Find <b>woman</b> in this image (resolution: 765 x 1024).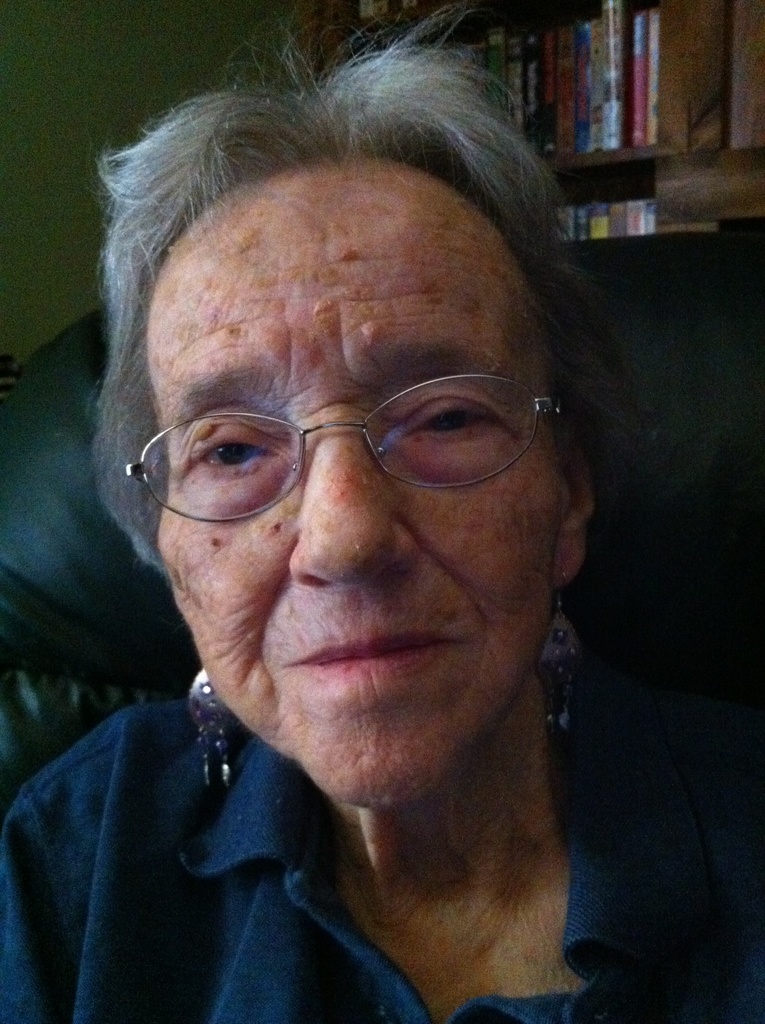
rect(0, 0, 764, 1023).
